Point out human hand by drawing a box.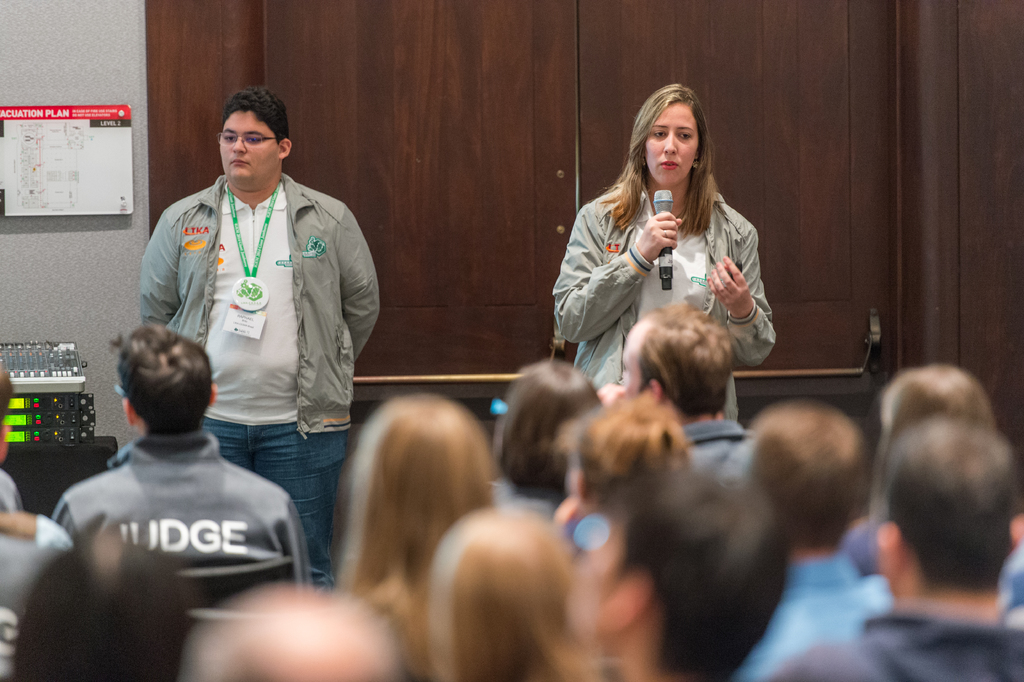
detection(634, 212, 683, 261).
